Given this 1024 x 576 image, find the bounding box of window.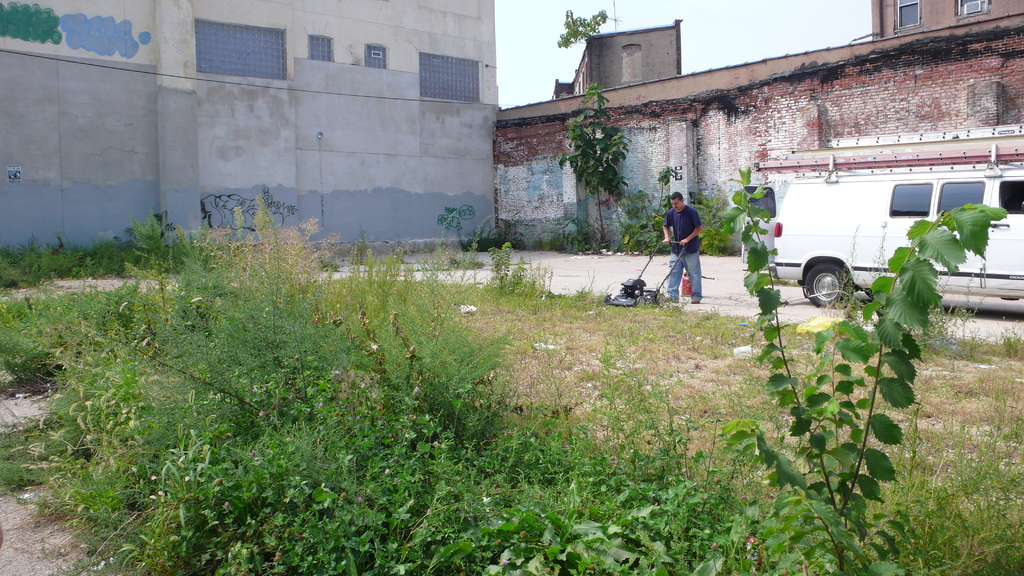
detection(307, 31, 334, 59).
